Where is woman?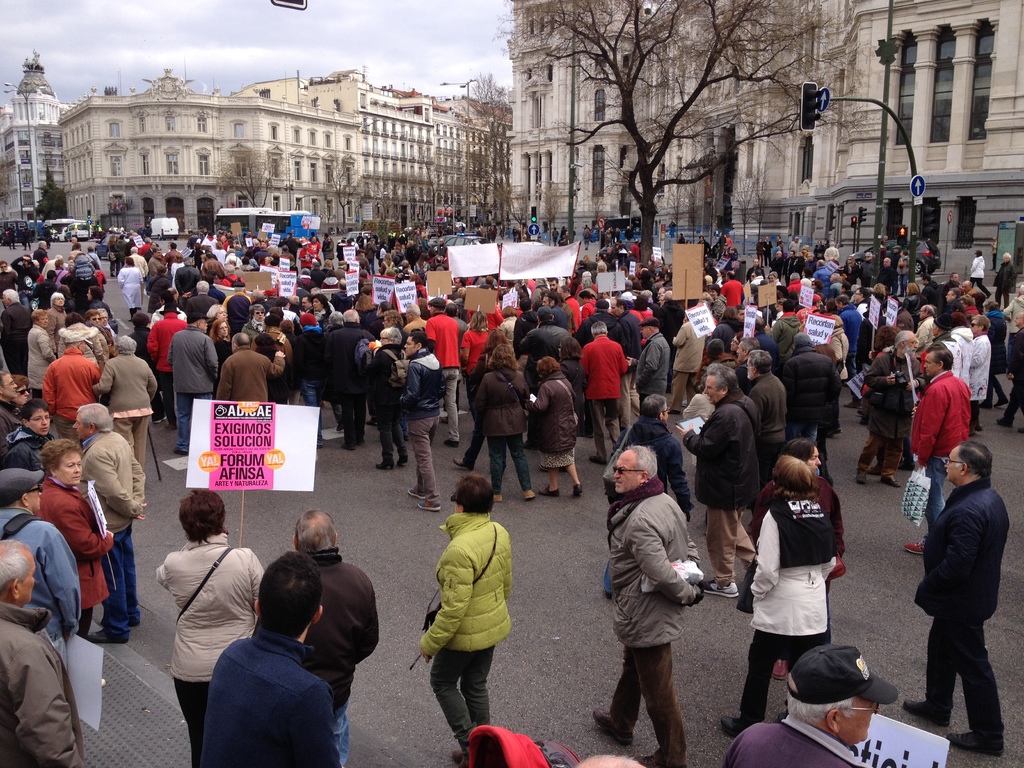
(449, 301, 499, 378).
